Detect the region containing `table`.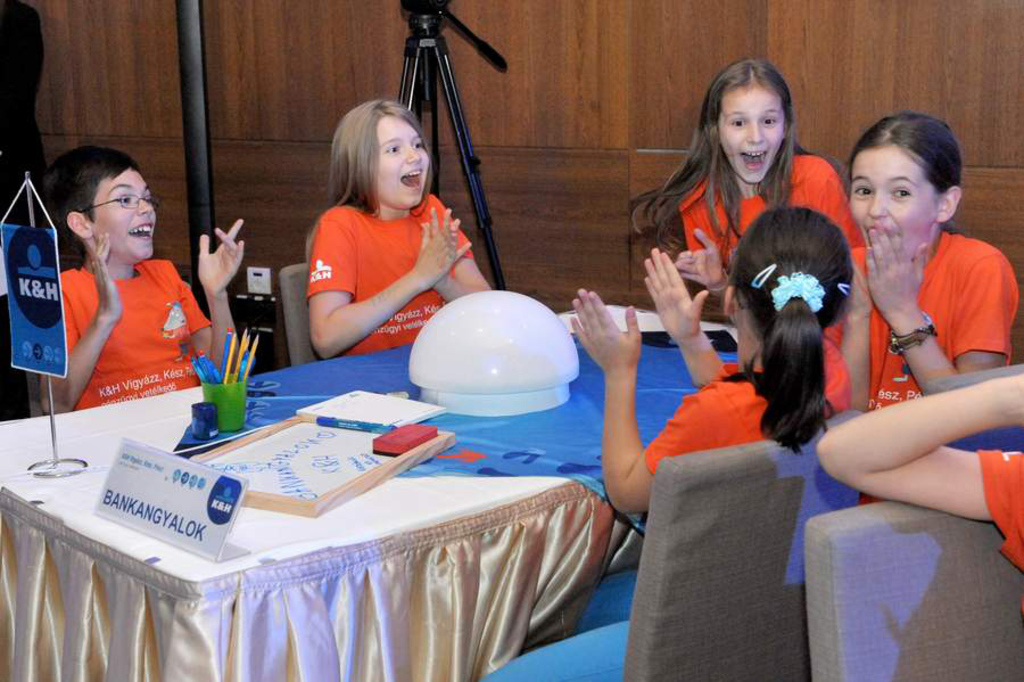
[11,327,707,674].
